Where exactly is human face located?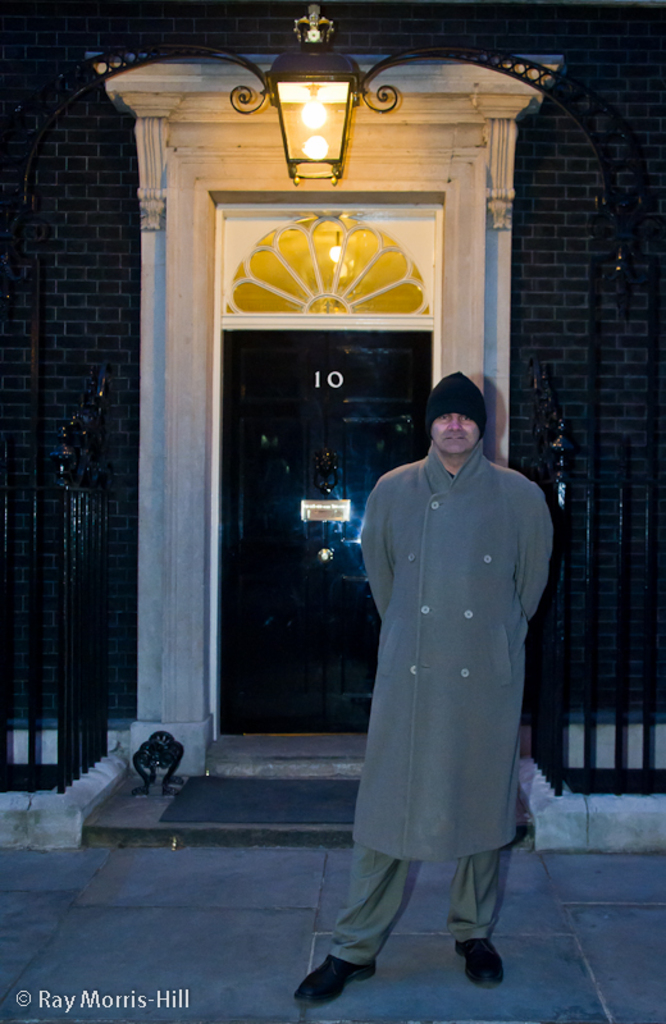
Its bounding box is 430/412/480/458.
